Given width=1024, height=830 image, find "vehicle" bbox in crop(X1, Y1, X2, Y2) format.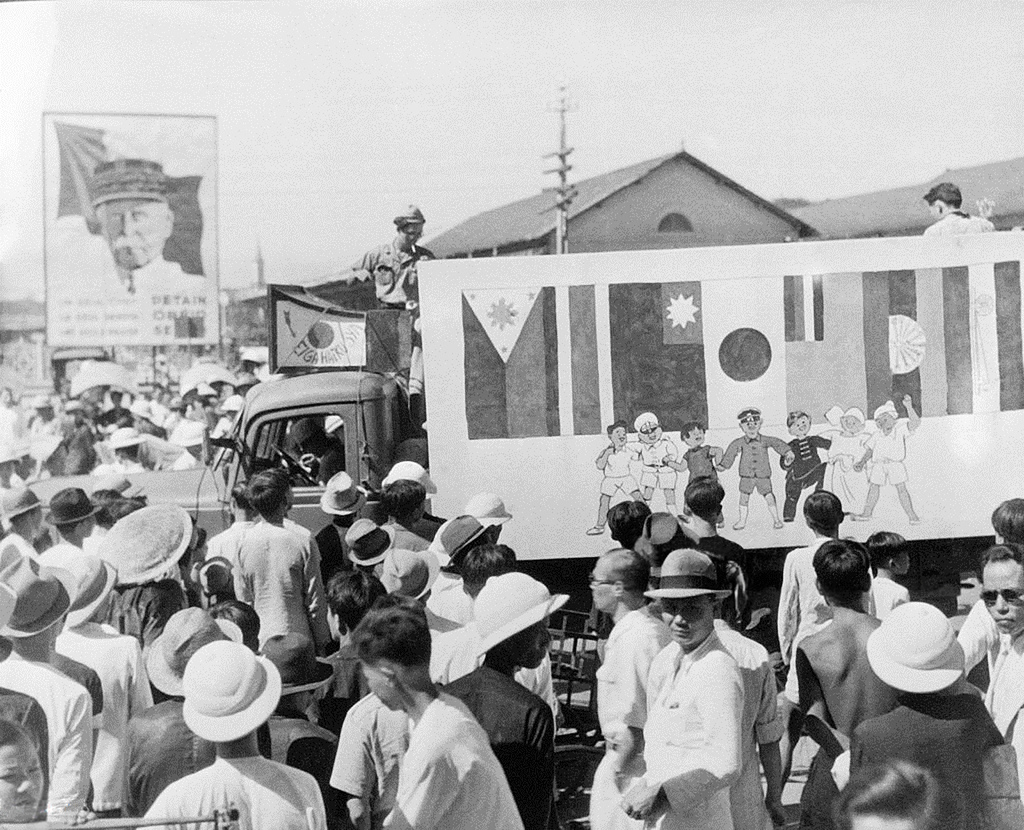
crop(27, 230, 1023, 640).
